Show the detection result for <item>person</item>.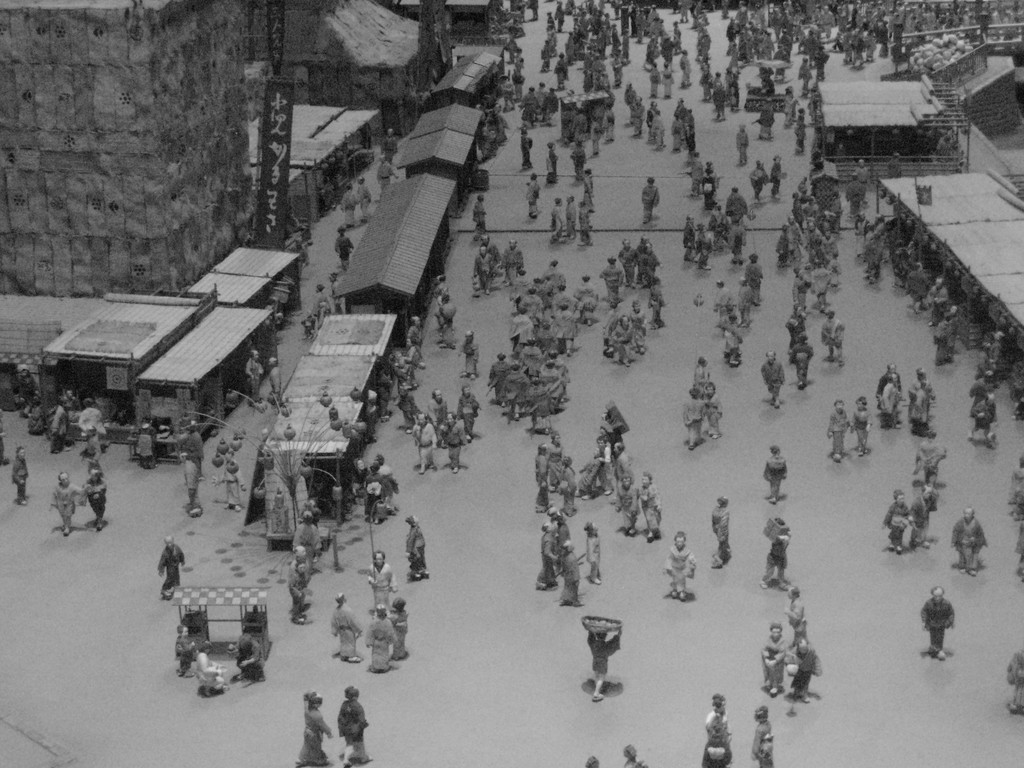
bbox=[588, 523, 600, 582].
